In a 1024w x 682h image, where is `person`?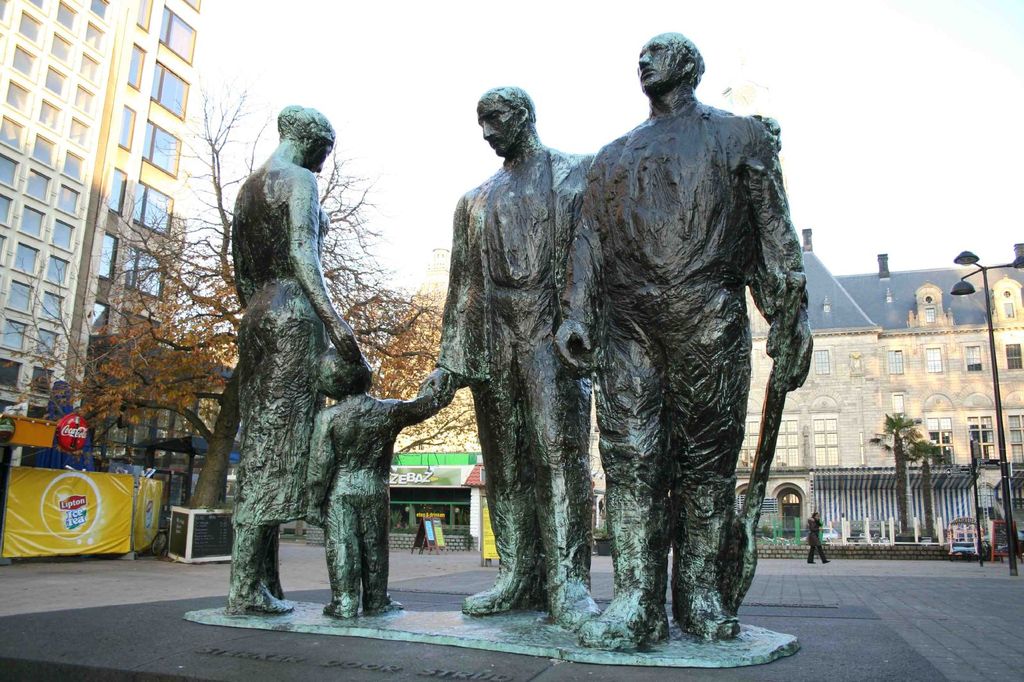
293, 346, 453, 612.
